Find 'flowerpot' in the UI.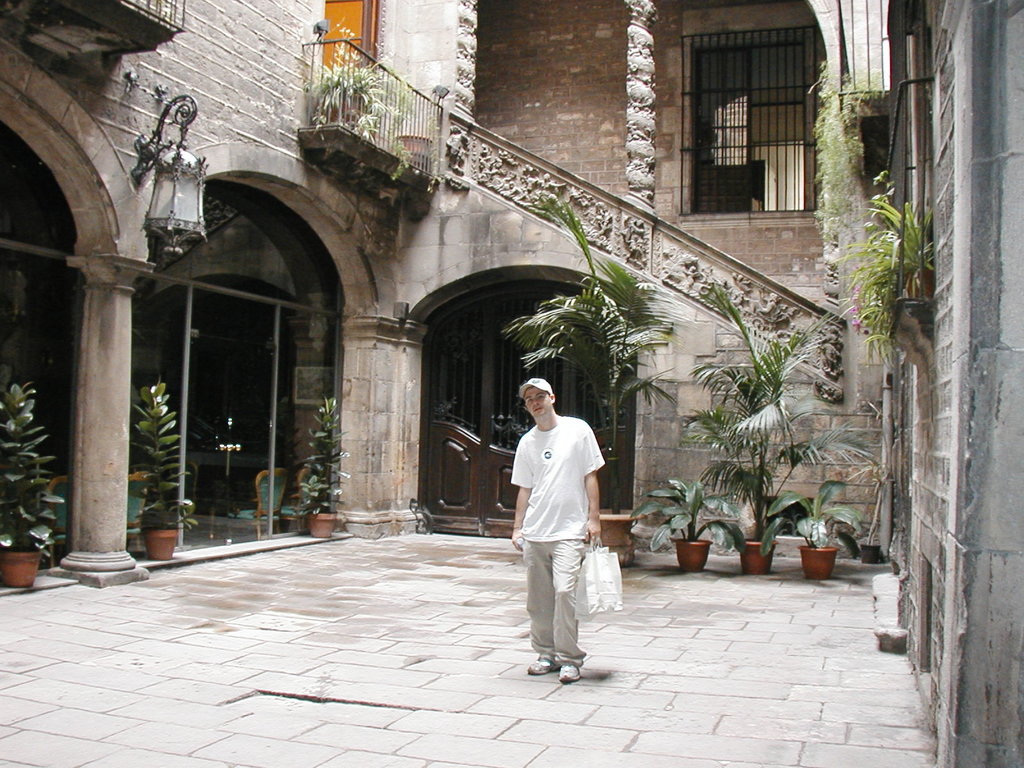
UI element at {"left": 0, "top": 548, "right": 45, "bottom": 586}.
